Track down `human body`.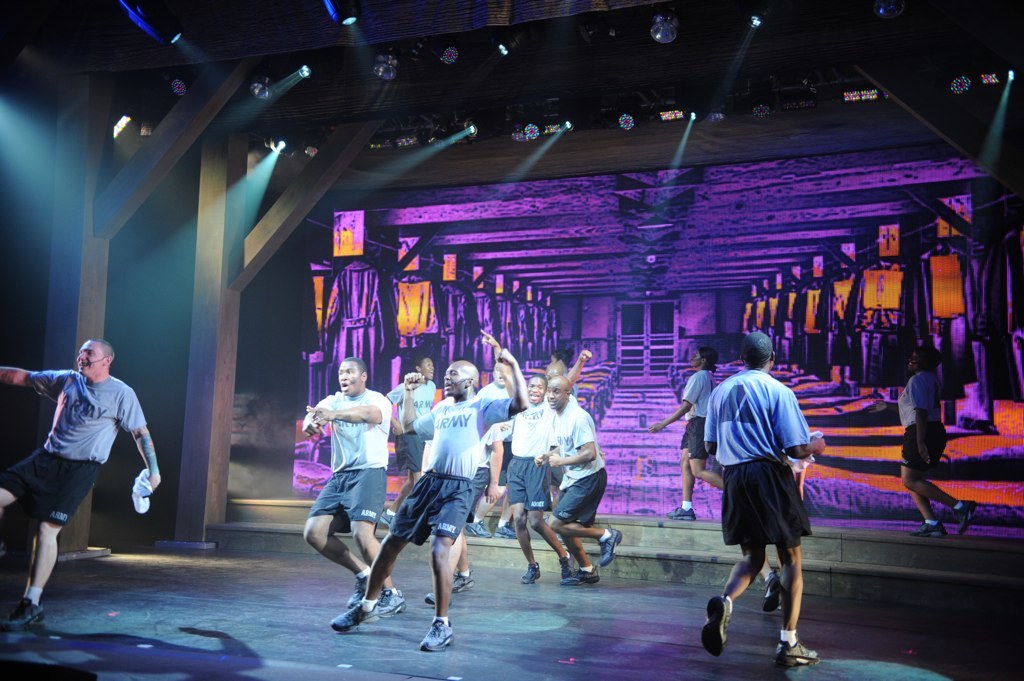
Tracked to {"left": 701, "top": 334, "right": 826, "bottom": 666}.
